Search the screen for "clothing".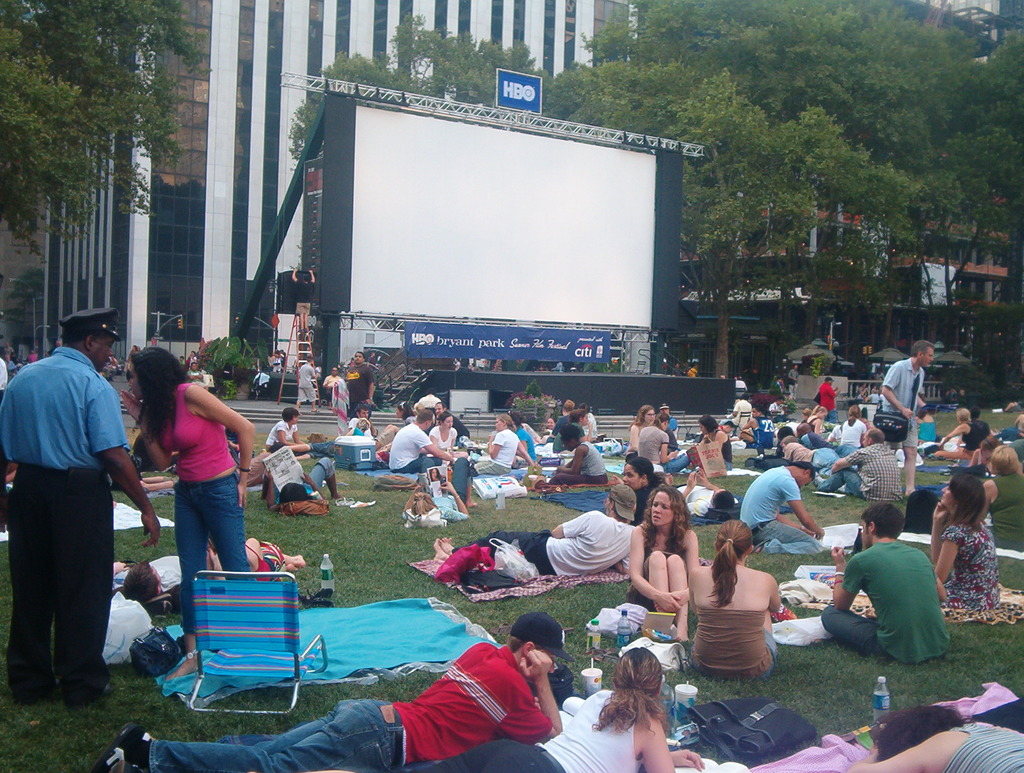
Found at 509:423:536:469.
